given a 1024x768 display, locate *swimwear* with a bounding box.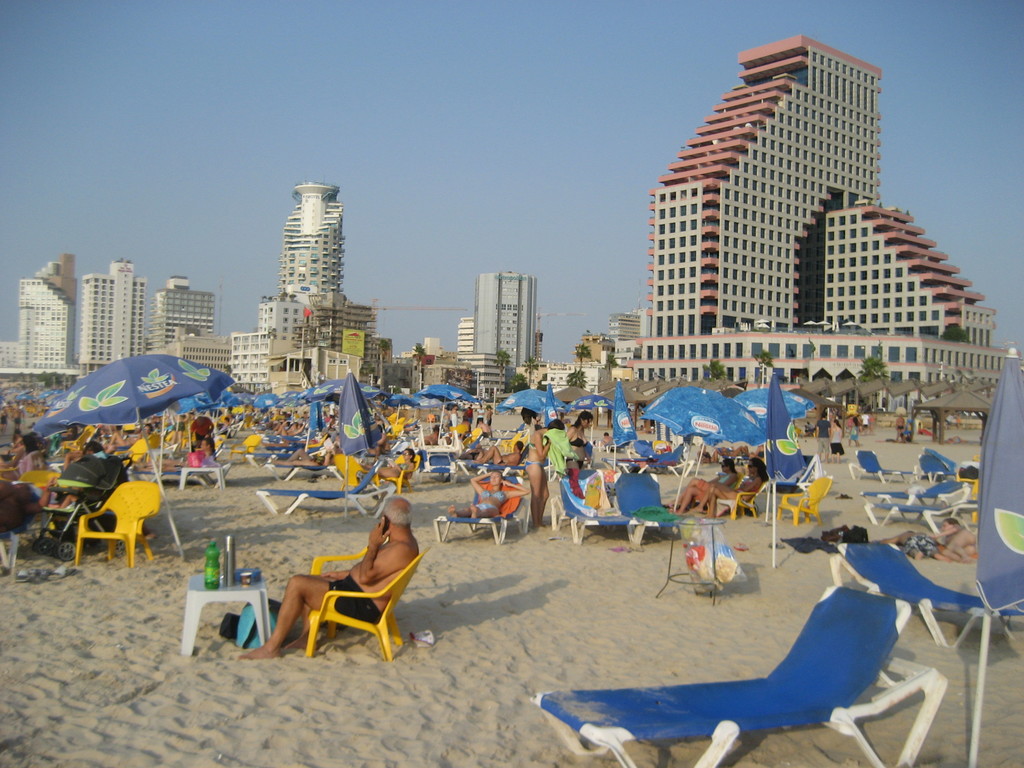
Located: 479:488:500:499.
